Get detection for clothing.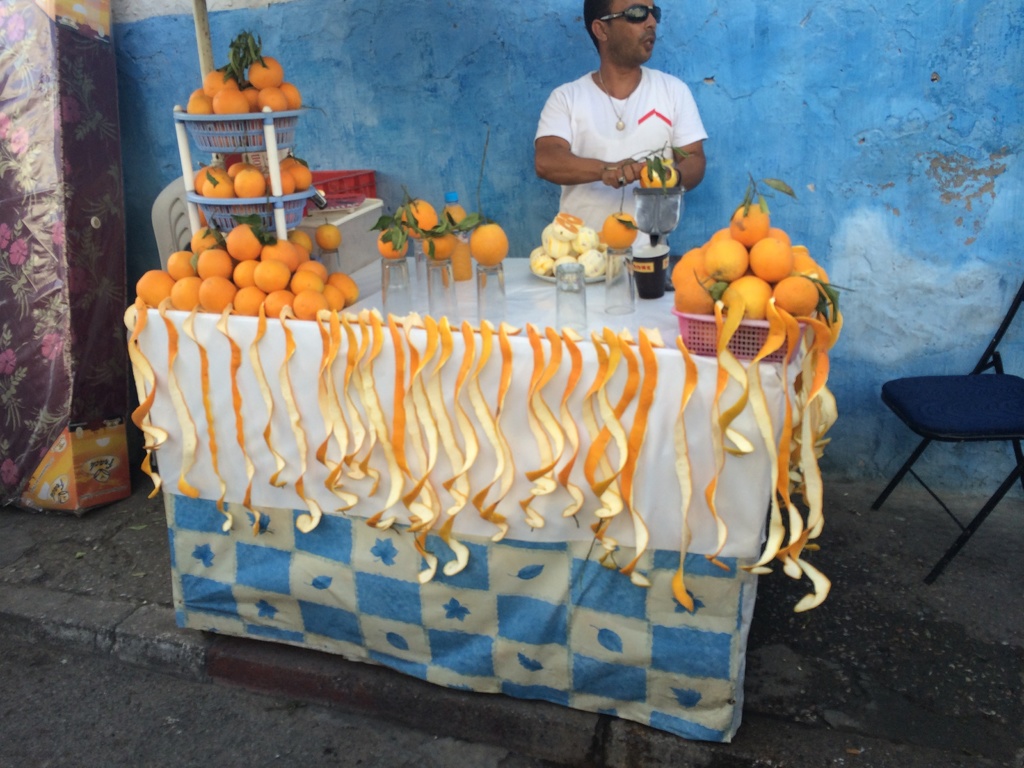
Detection: region(523, 39, 712, 237).
